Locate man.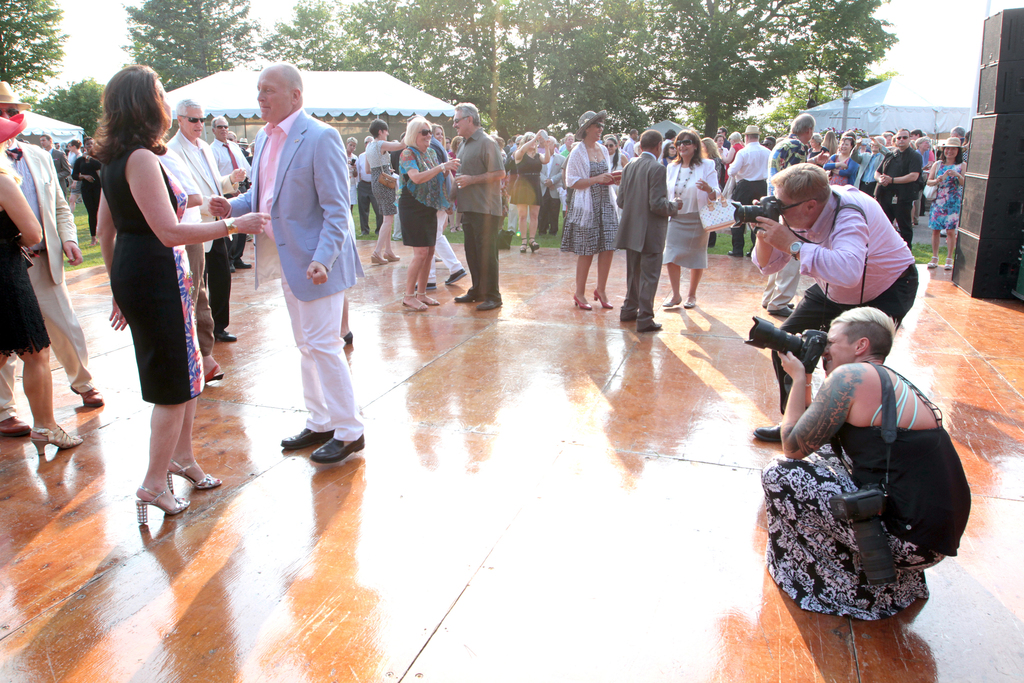
Bounding box: rect(911, 128, 934, 163).
